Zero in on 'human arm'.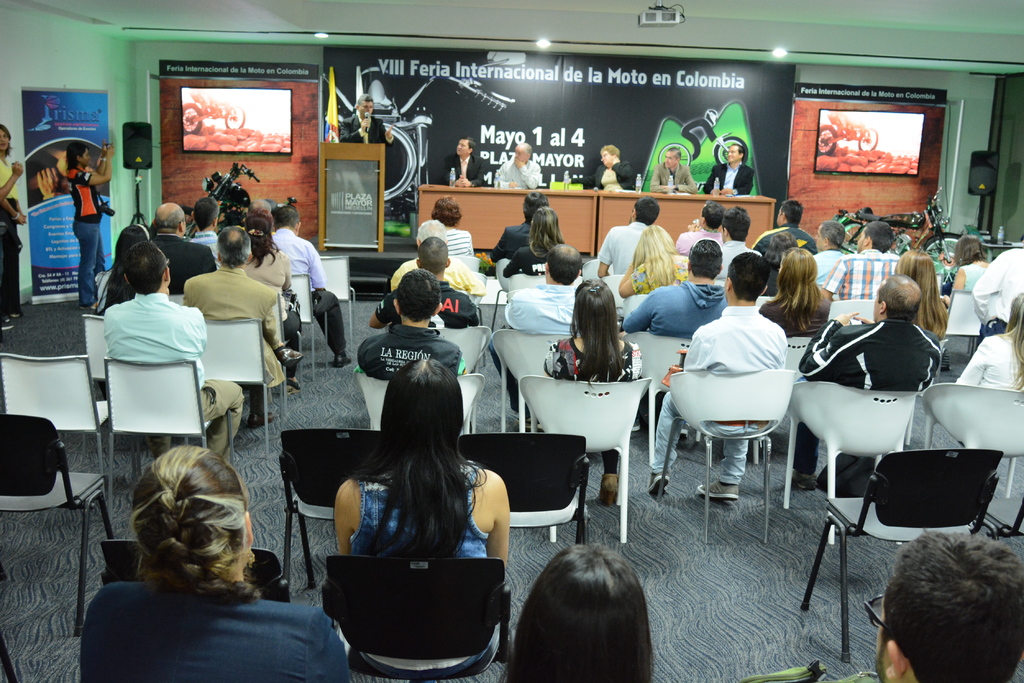
Zeroed in: [left=339, top=120, right=371, bottom=141].
